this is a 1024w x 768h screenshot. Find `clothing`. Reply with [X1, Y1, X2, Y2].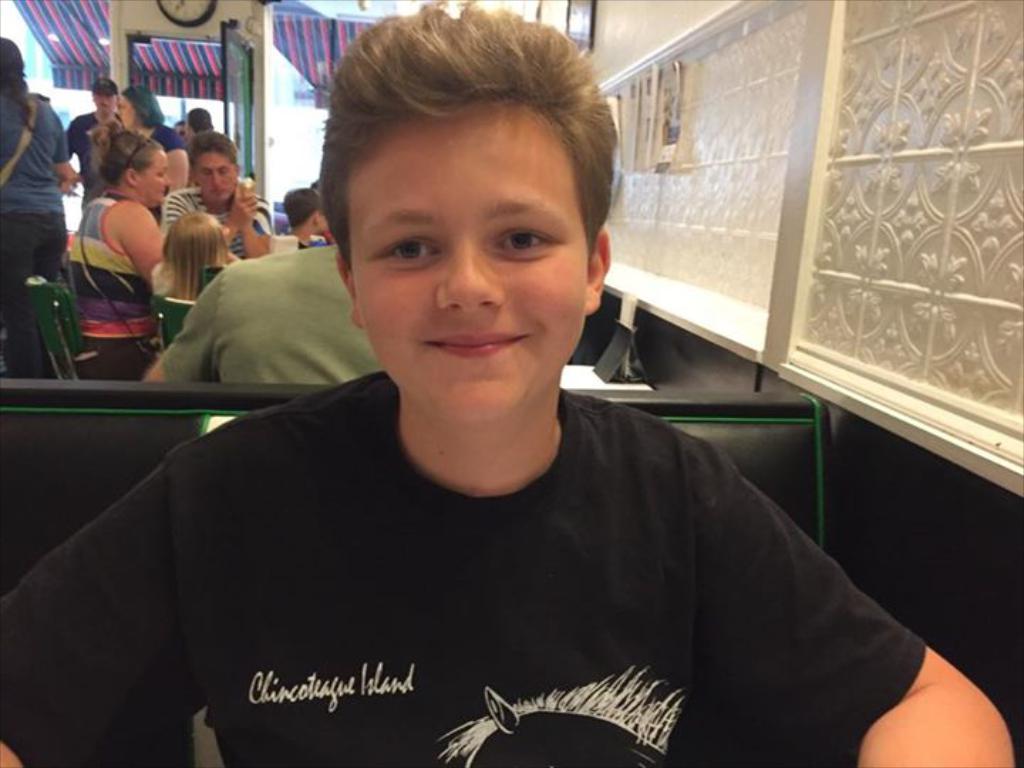
[168, 183, 277, 266].
